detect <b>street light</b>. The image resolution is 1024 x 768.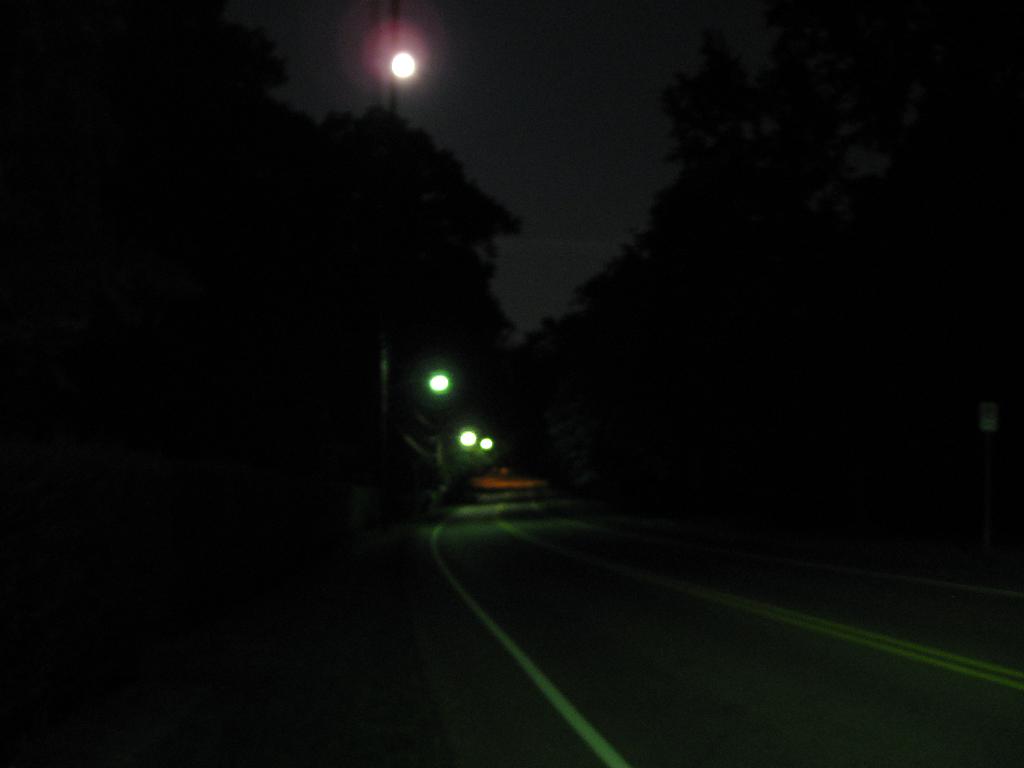
Rect(387, 40, 417, 86).
